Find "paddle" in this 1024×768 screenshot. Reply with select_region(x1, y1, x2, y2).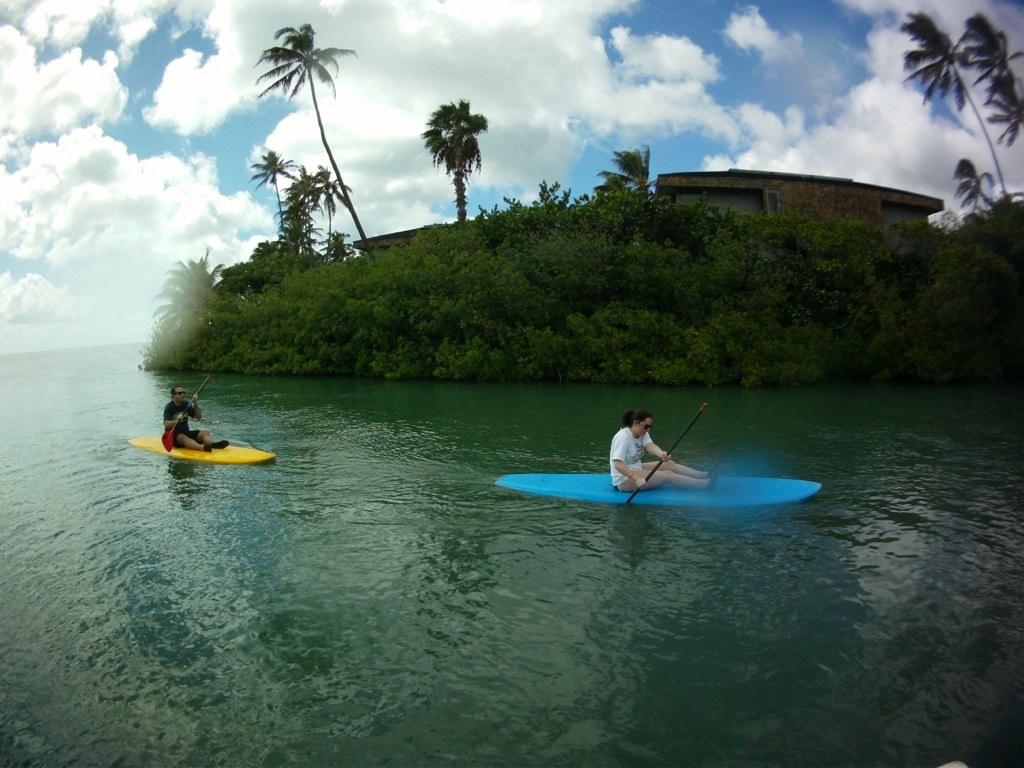
select_region(161, 376, 216, 450).
